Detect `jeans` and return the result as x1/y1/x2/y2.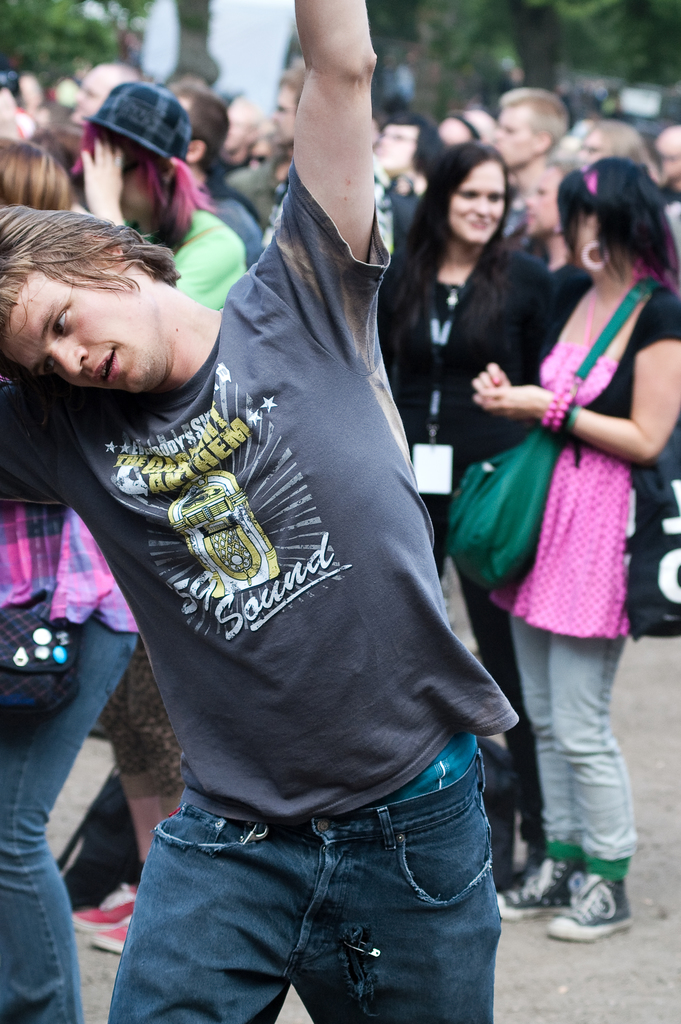
110/770/527/1023.
